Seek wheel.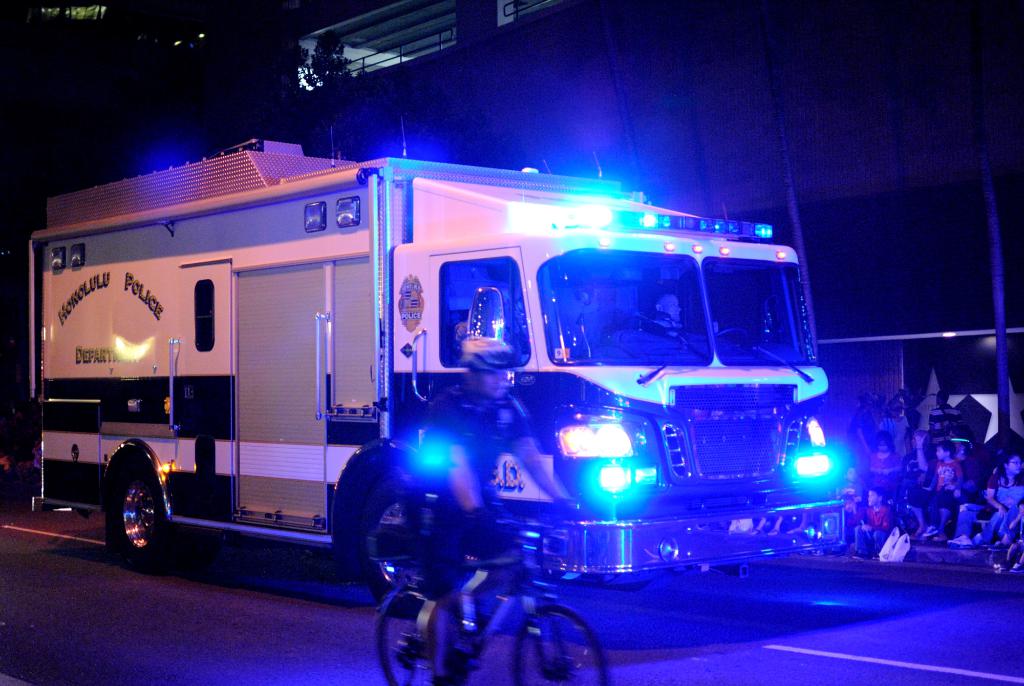
{"left": 509, "top": 605, "right": 611, "bottom": 685}.
